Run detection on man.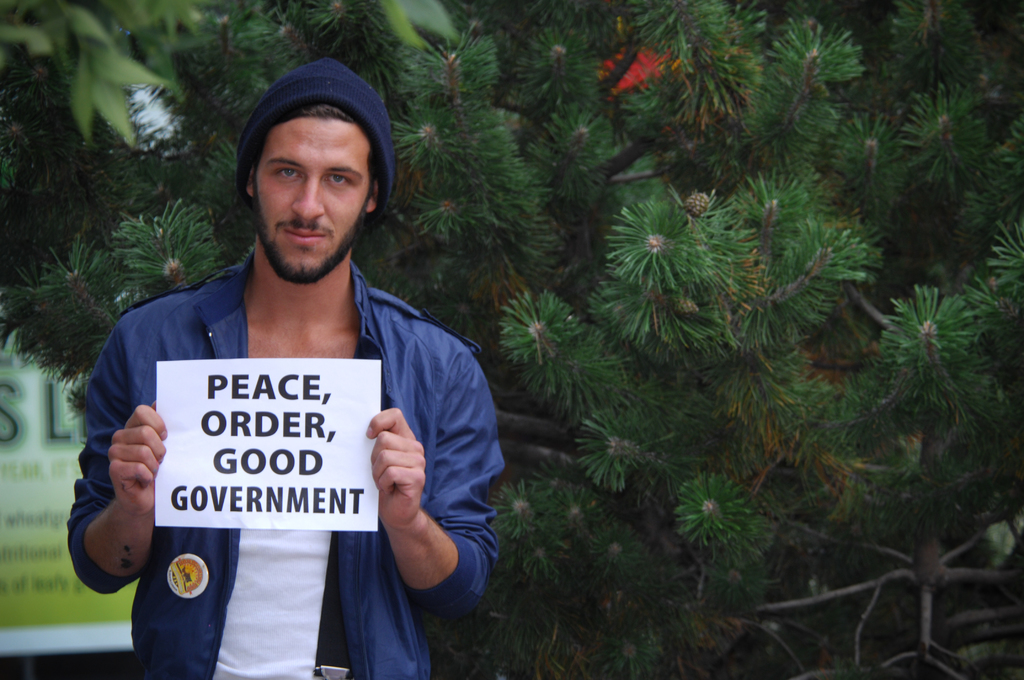
Result: locate(70, 61, 528, 655).
